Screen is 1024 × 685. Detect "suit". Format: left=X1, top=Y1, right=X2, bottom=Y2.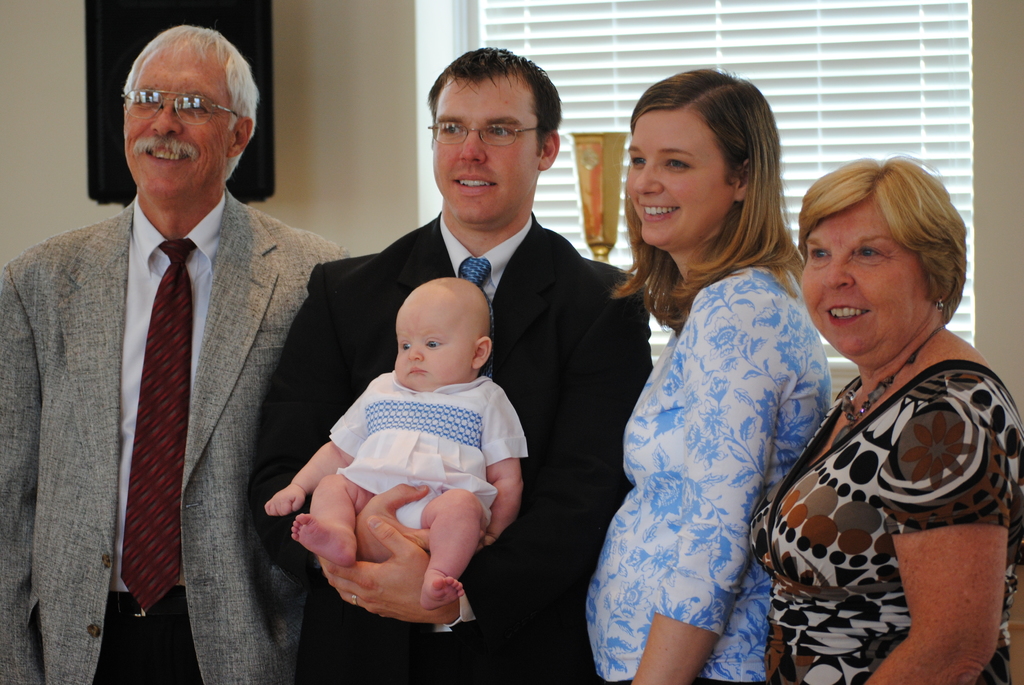
left=22, top=63, right=335, bottom=684.
